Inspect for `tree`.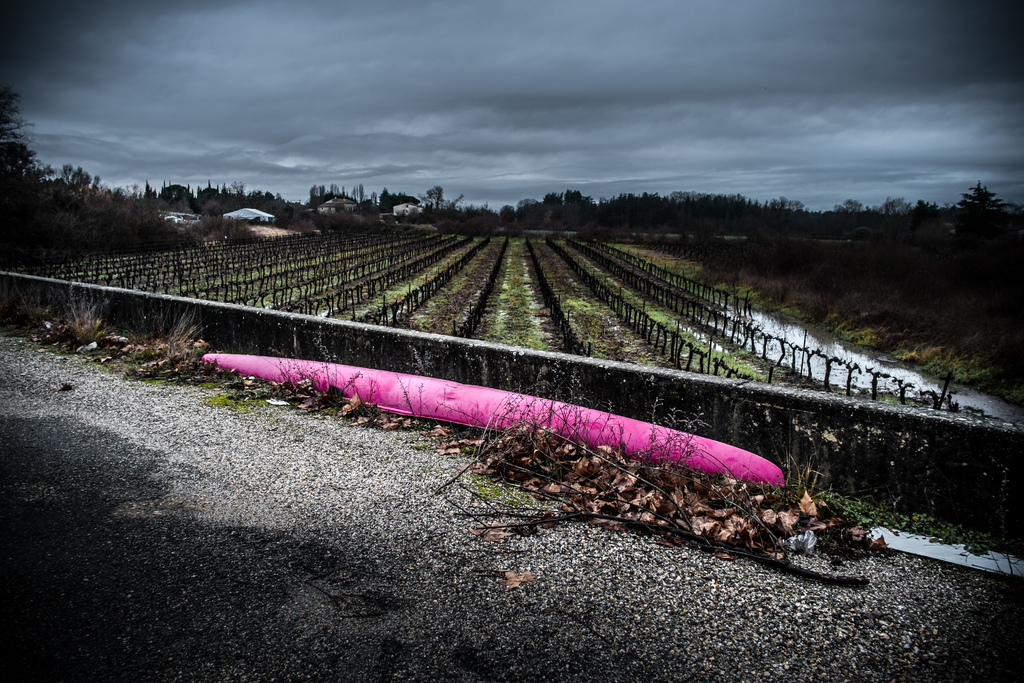
Inspection: select_region(94, 168, 211, 252).
